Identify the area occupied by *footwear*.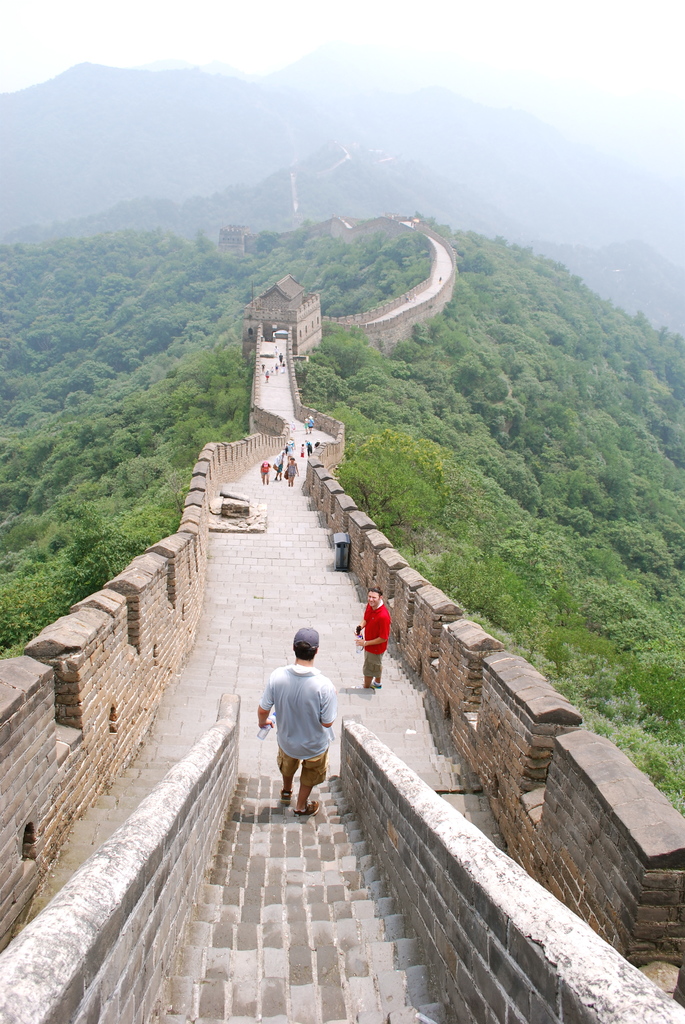
Area: BBox(287, 802, 325, 821).
